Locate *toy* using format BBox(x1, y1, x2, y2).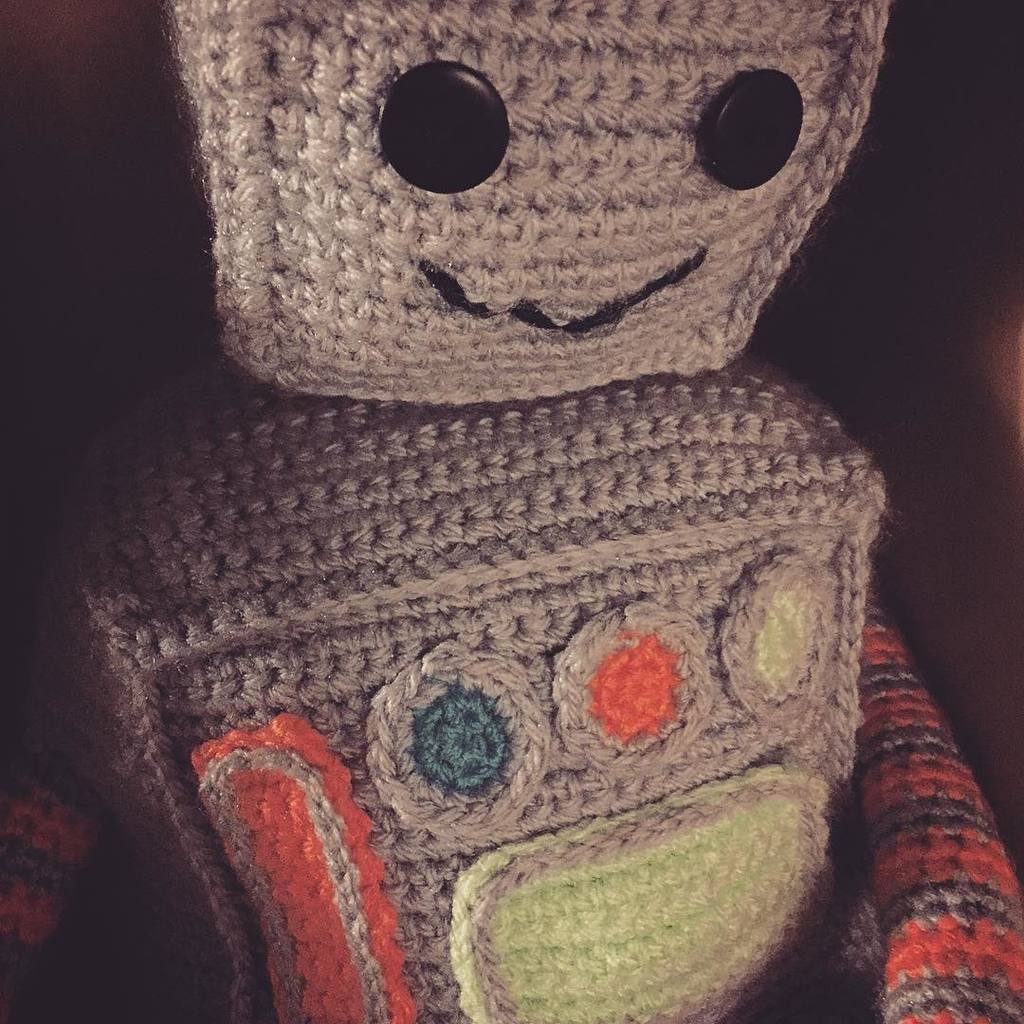
BBox(25, 0, 1023, 1023).
